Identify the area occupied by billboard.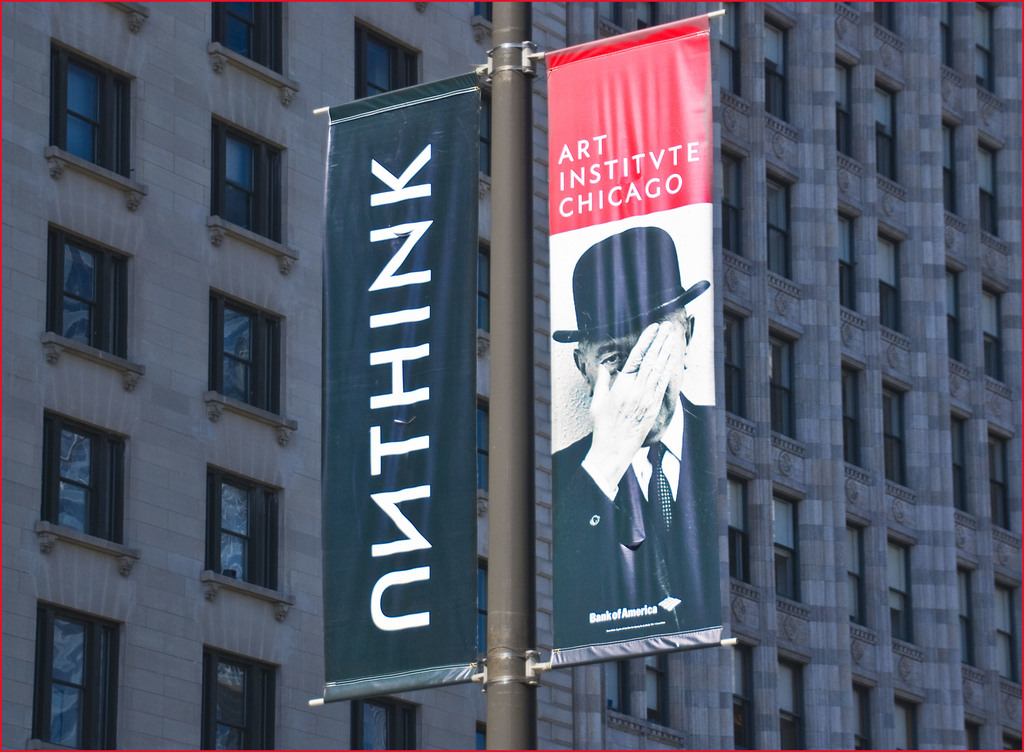
Area: <box>548,12,735,669</box>.
